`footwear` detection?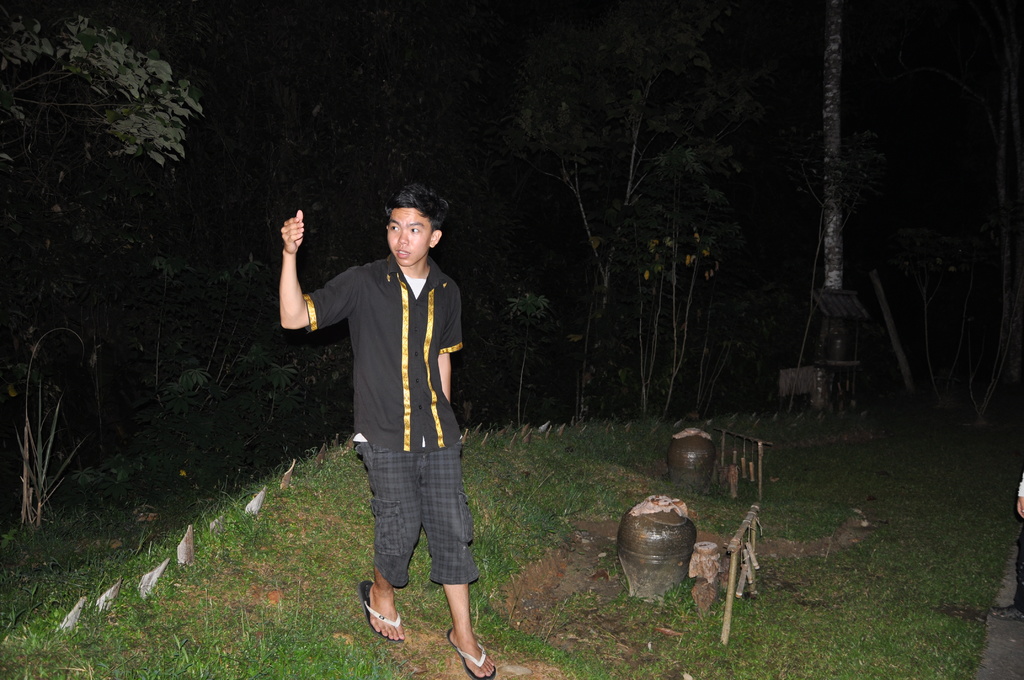
442:625:500:679
